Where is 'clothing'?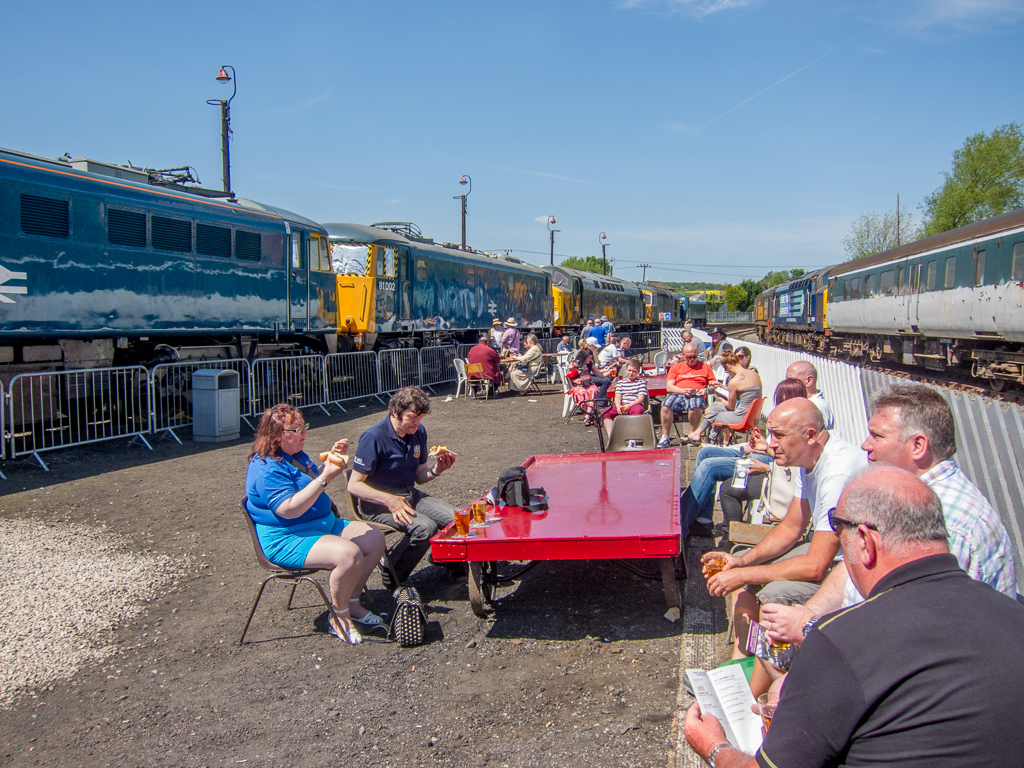
bbox=(363, 486, 461, 587).
